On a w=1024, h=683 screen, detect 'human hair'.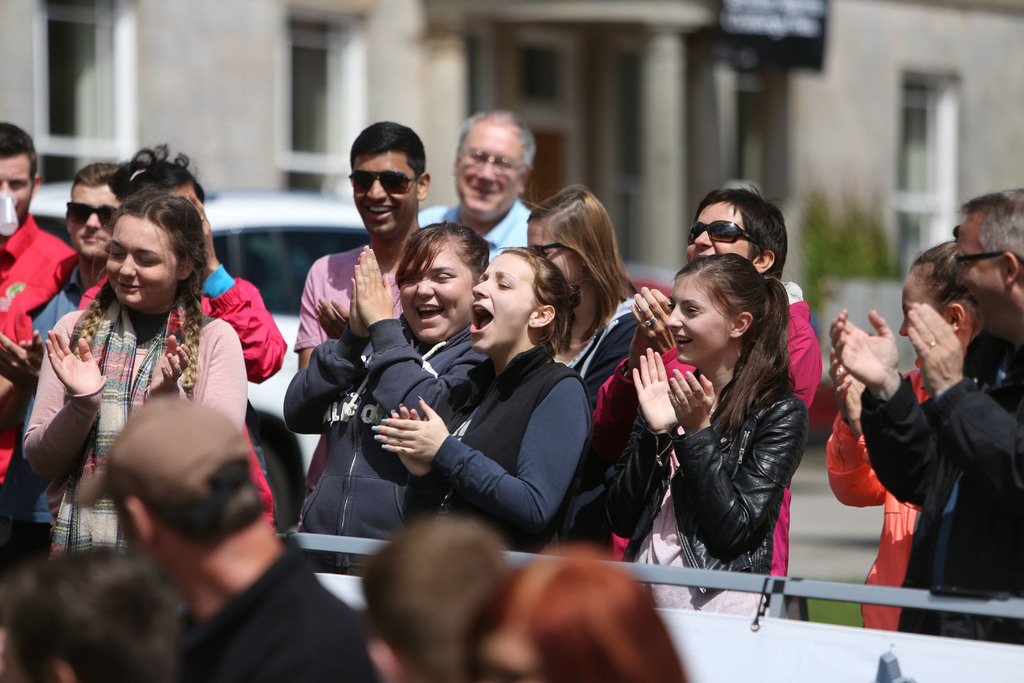
[x1=913, y1=236, x2=983, y2=329].
